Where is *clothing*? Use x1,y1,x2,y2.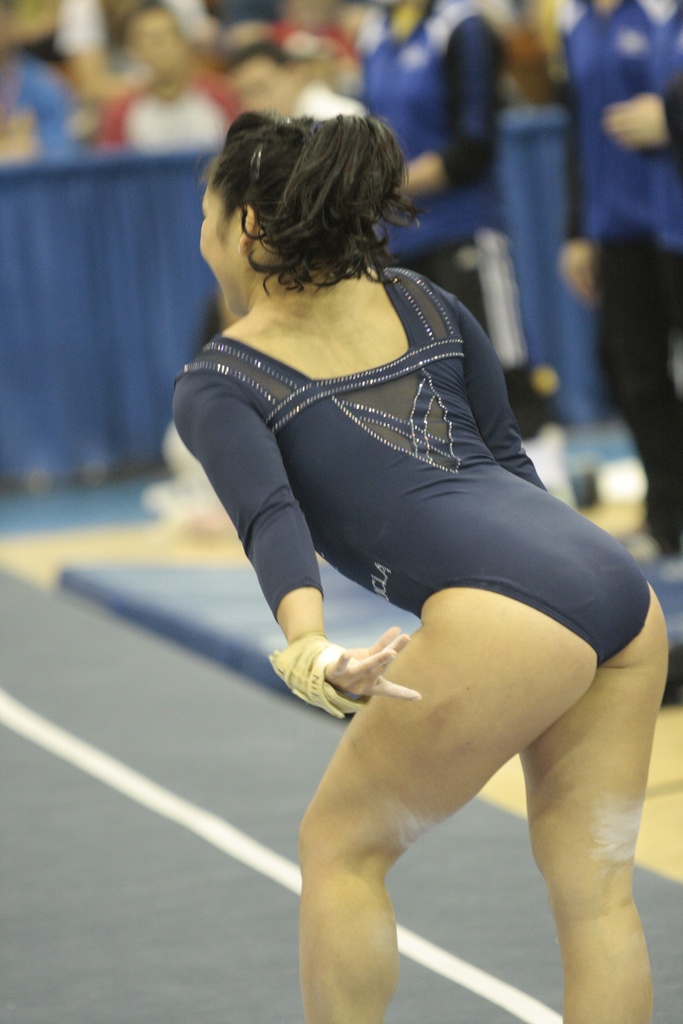
0,58,94,170.
